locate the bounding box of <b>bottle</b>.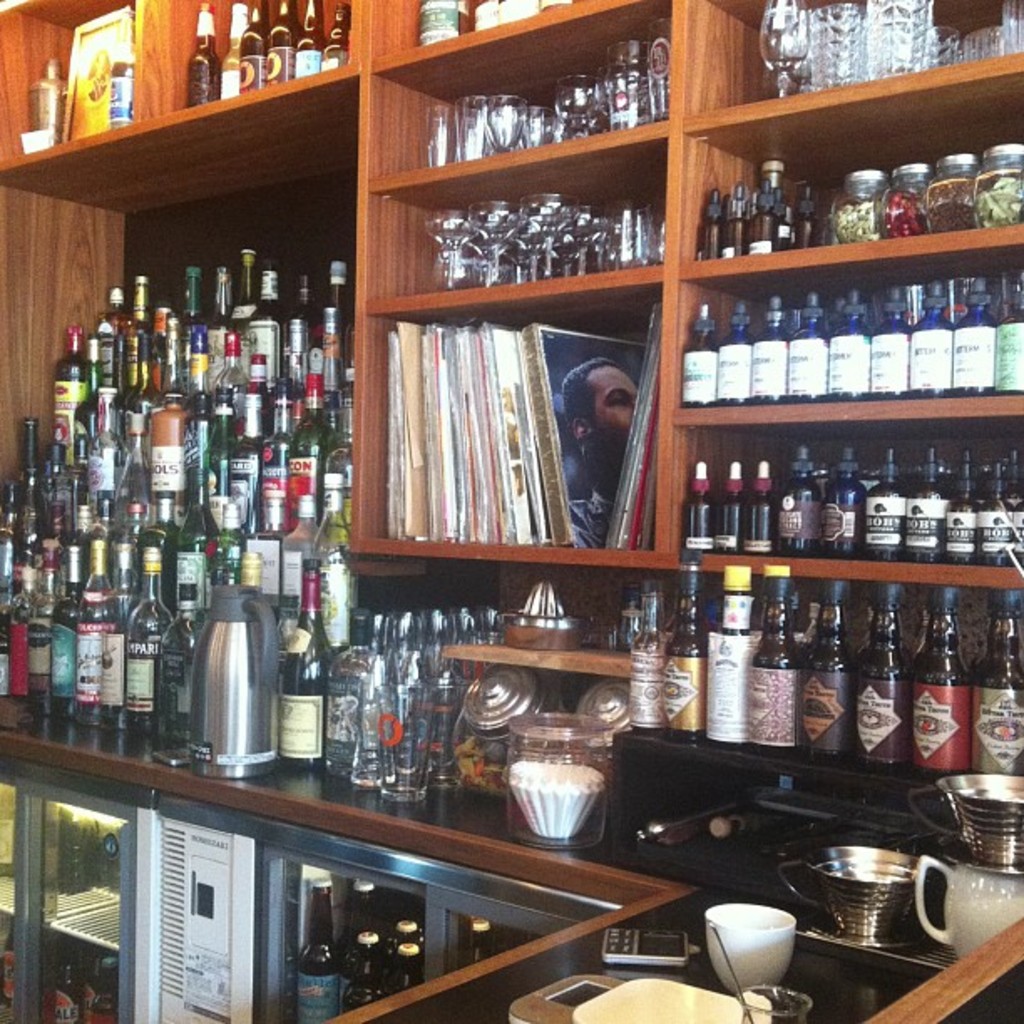
Bounding box: 313/432/351/514.
